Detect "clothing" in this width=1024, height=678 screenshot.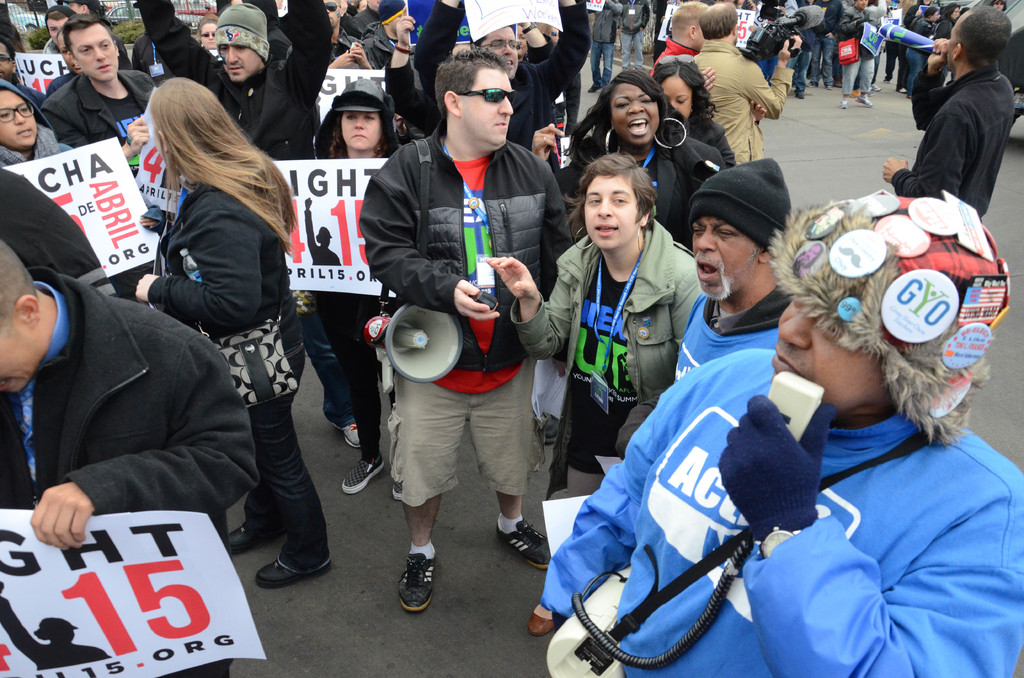
Detection: x1=42 y1=66 x2=74 y2=100.
